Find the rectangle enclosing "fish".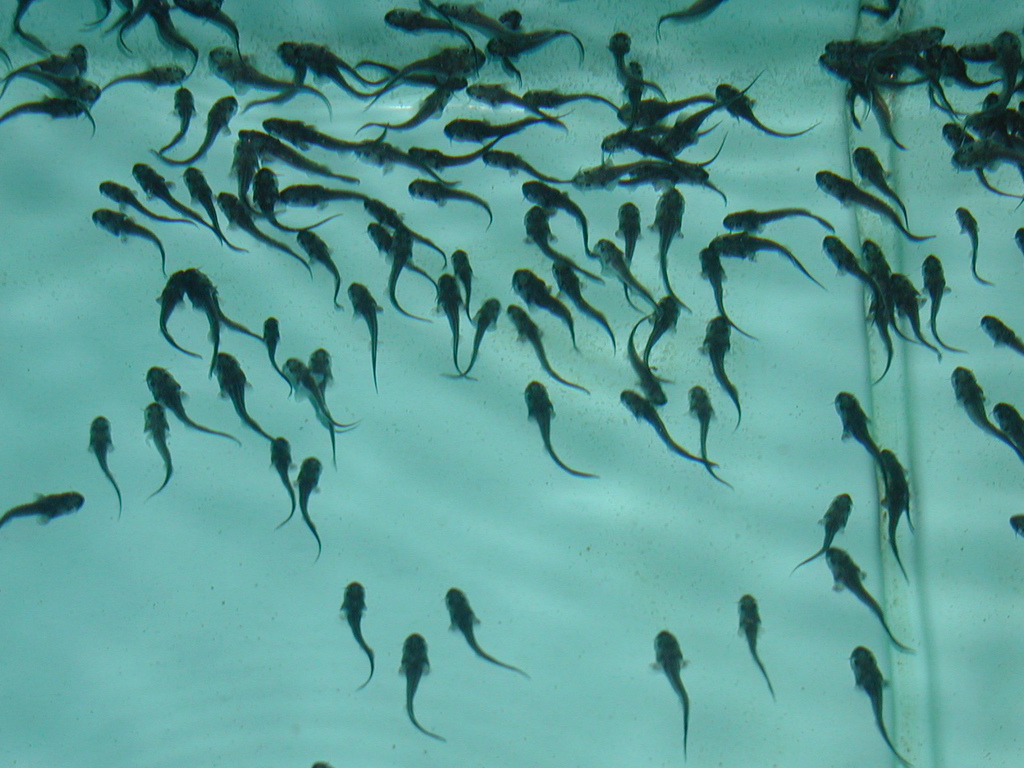
BBox(572, 163, 634, 190).
